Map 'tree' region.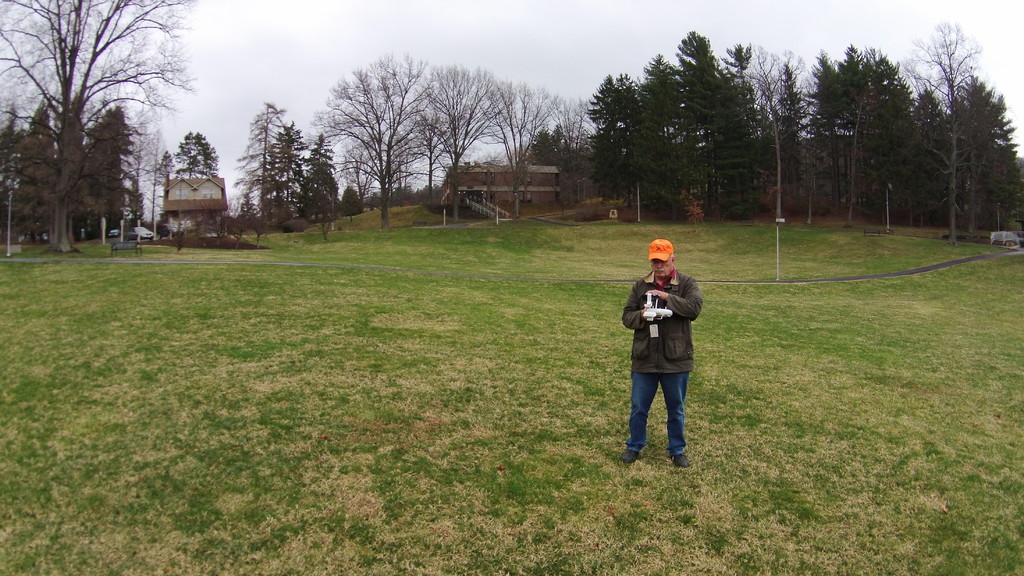
Mapped to bbox=(814, 43, 845, 216).
